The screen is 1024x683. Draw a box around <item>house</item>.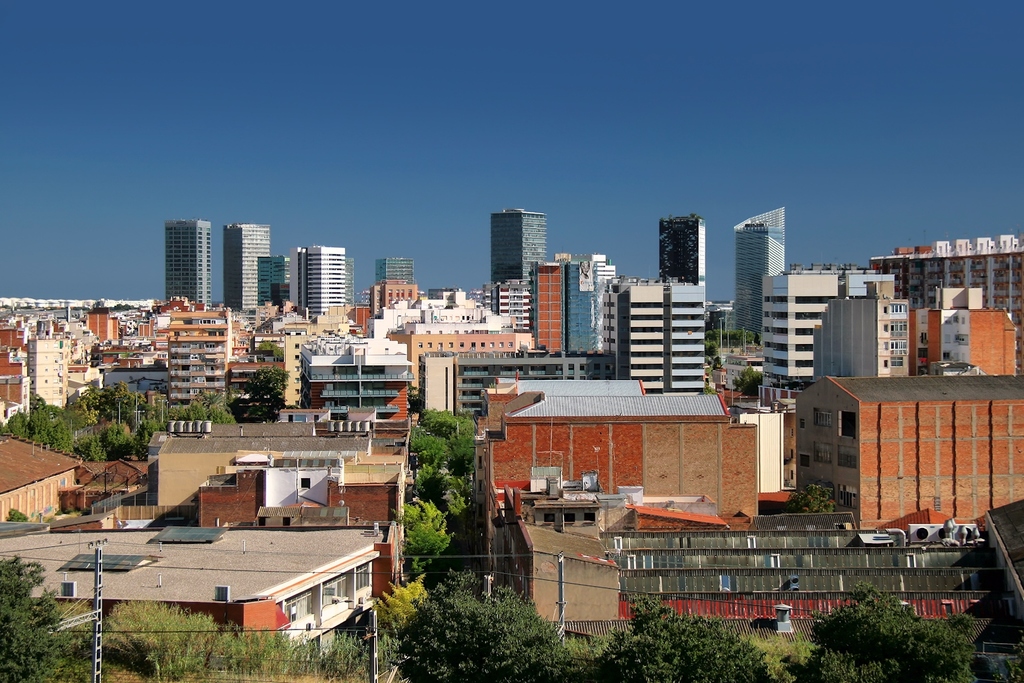
[493,470,1023,649].
